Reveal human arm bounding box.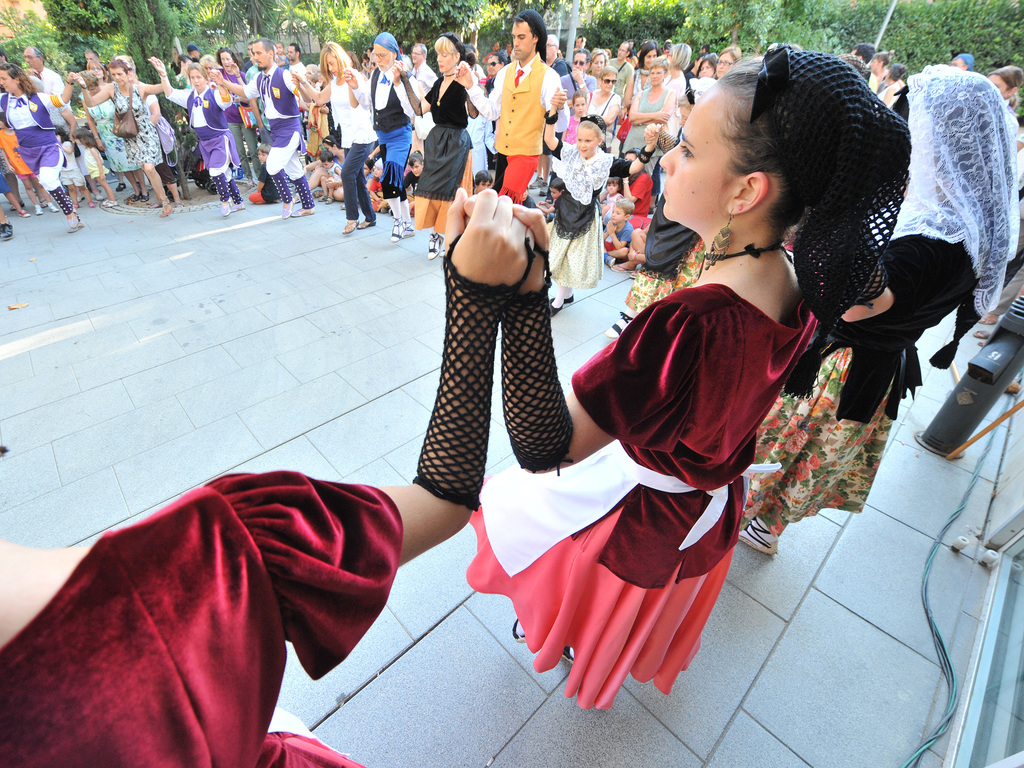
Revealed: (44, 68, 77, 107).
